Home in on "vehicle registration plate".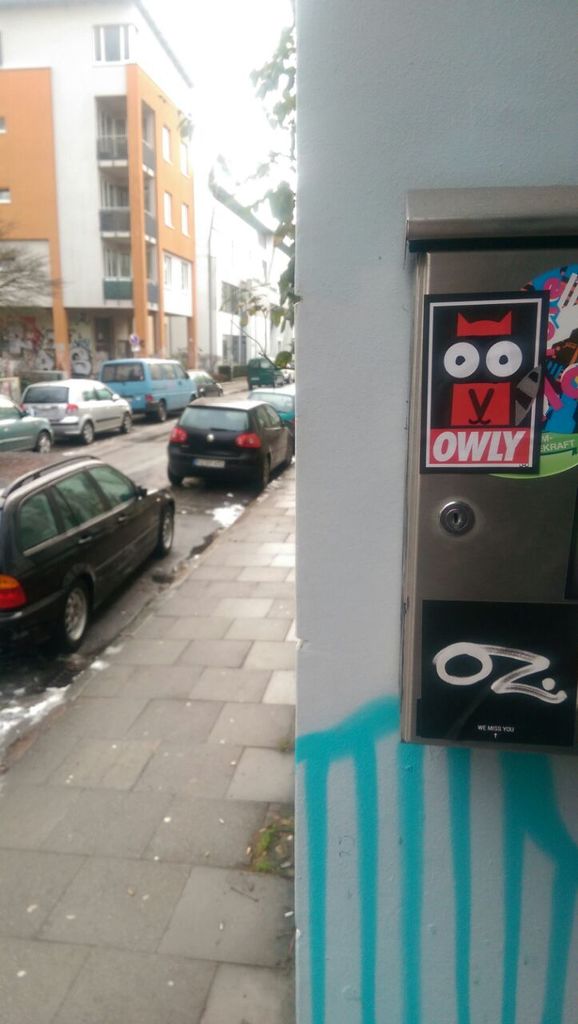
Homed in at Rect(193, 456, 225, 469).
